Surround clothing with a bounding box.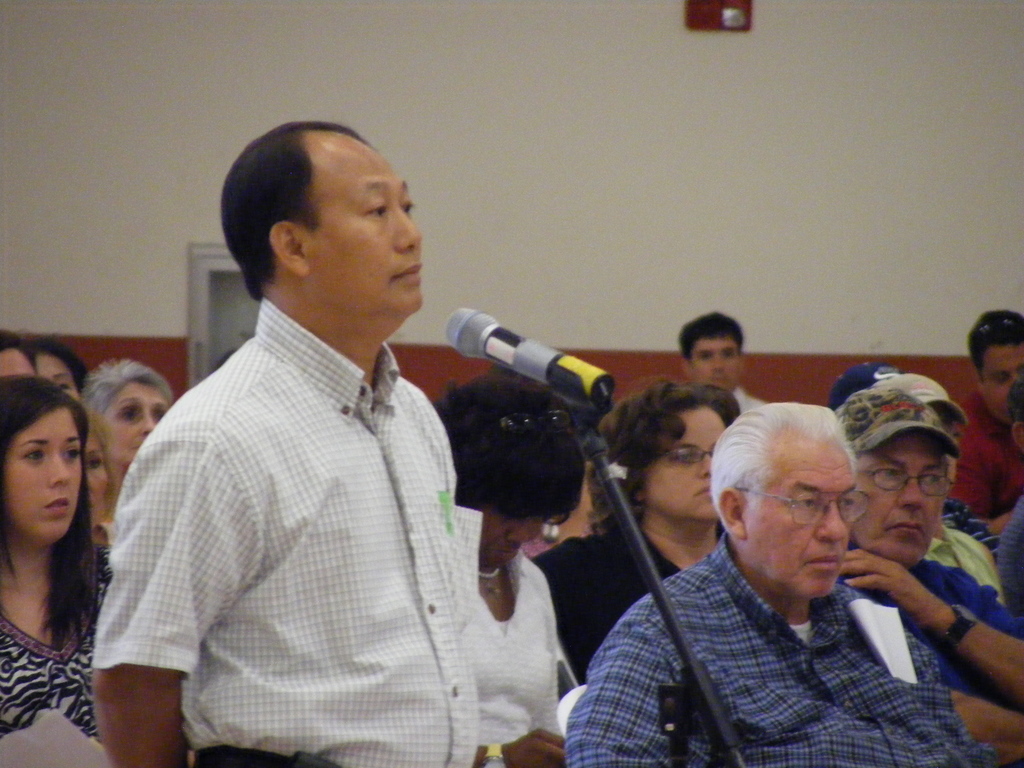
<box>0,540,111,751</box>.
